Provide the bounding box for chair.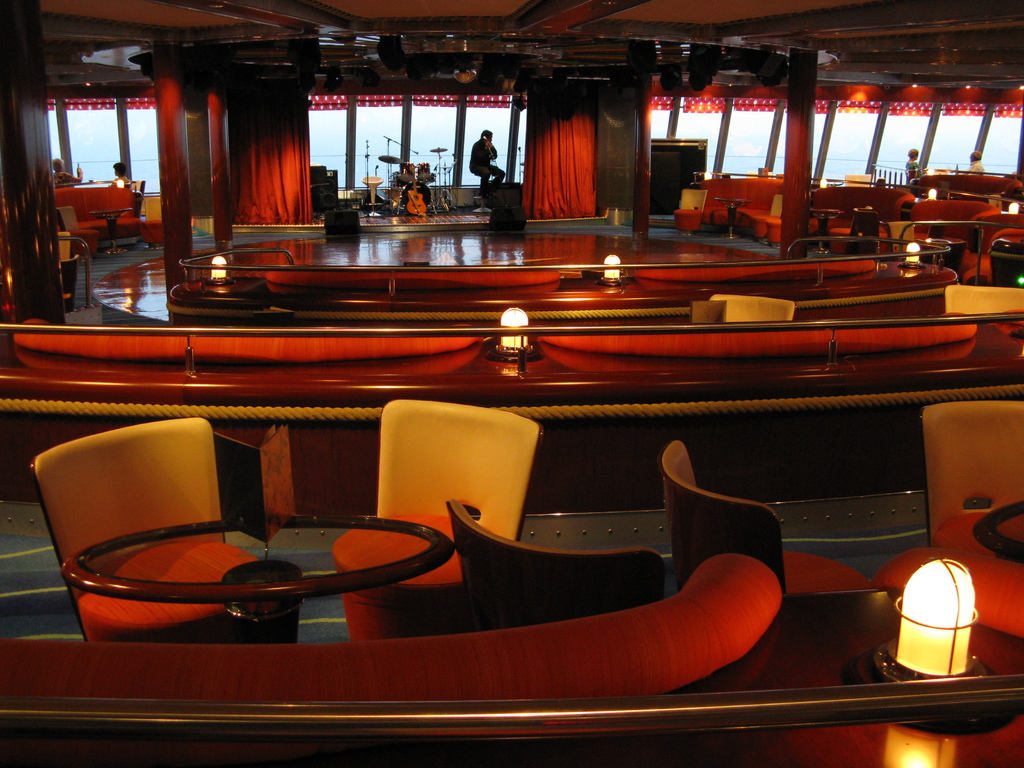
Rect(708, 294, 794, 319).
